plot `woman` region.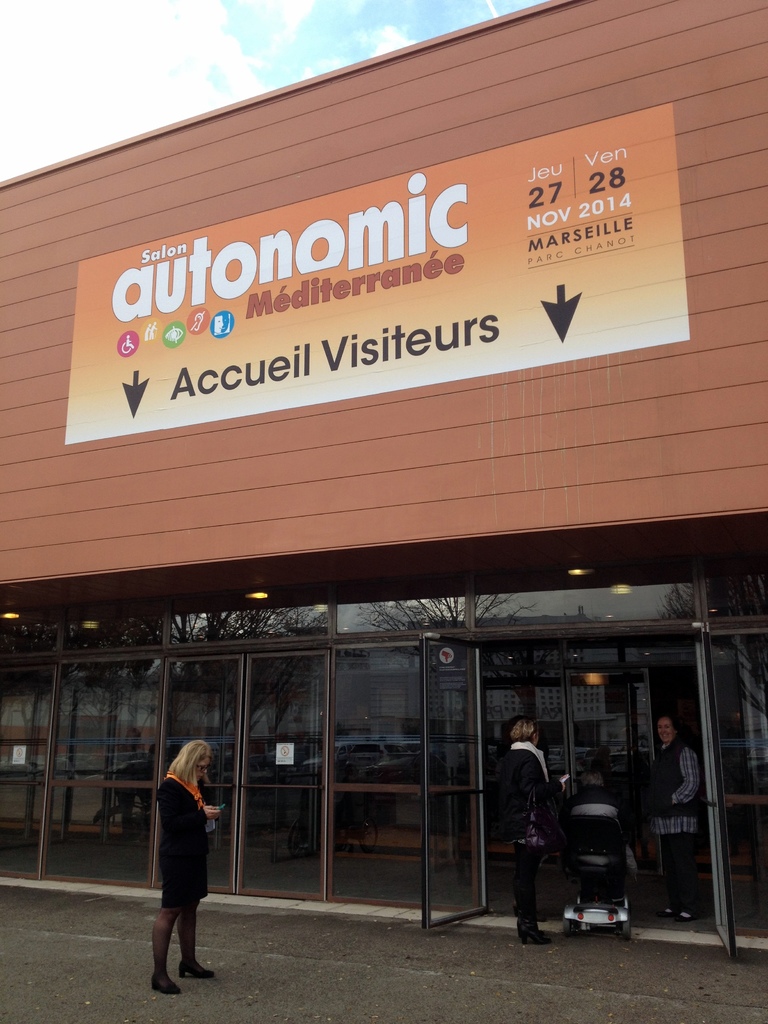
Plotted at x1=500 y1=716 x2=569 y2=947.
